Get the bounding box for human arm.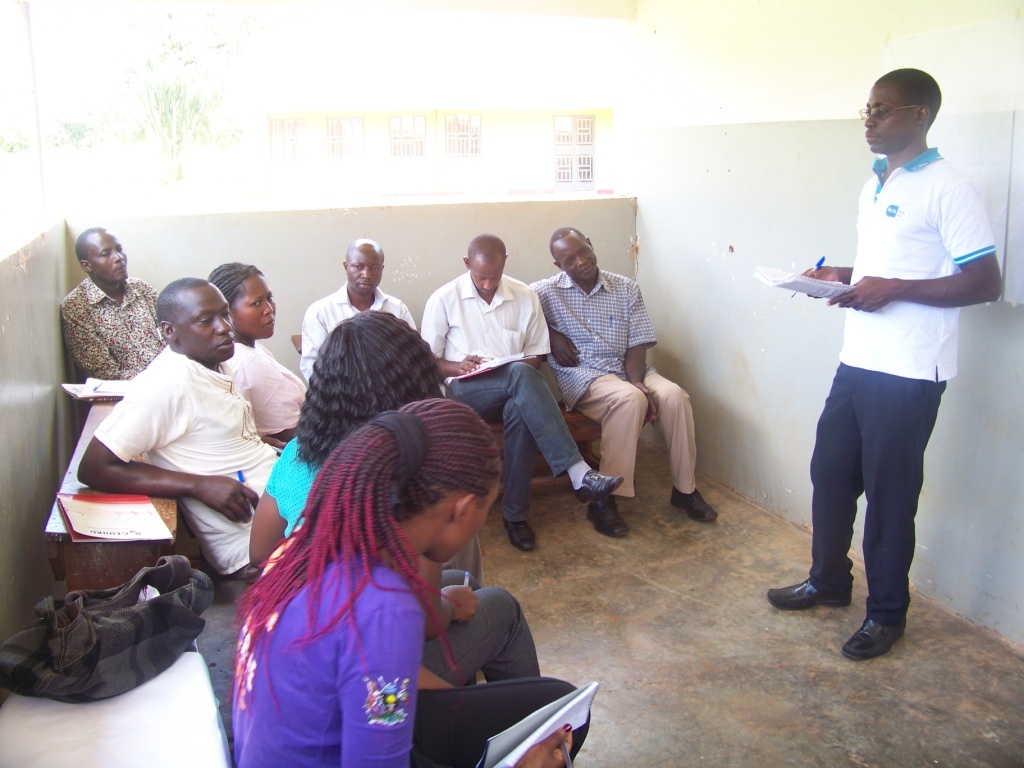
region(242, 361, 295, 441).
